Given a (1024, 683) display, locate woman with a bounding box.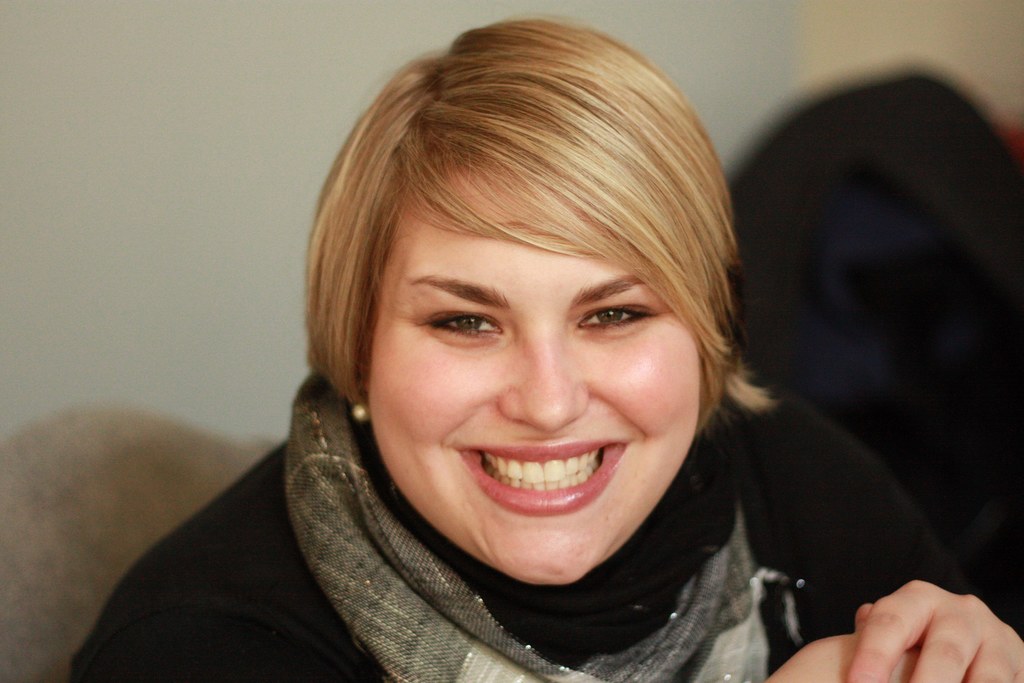
Located: box(71, 20, 1019, 682).
